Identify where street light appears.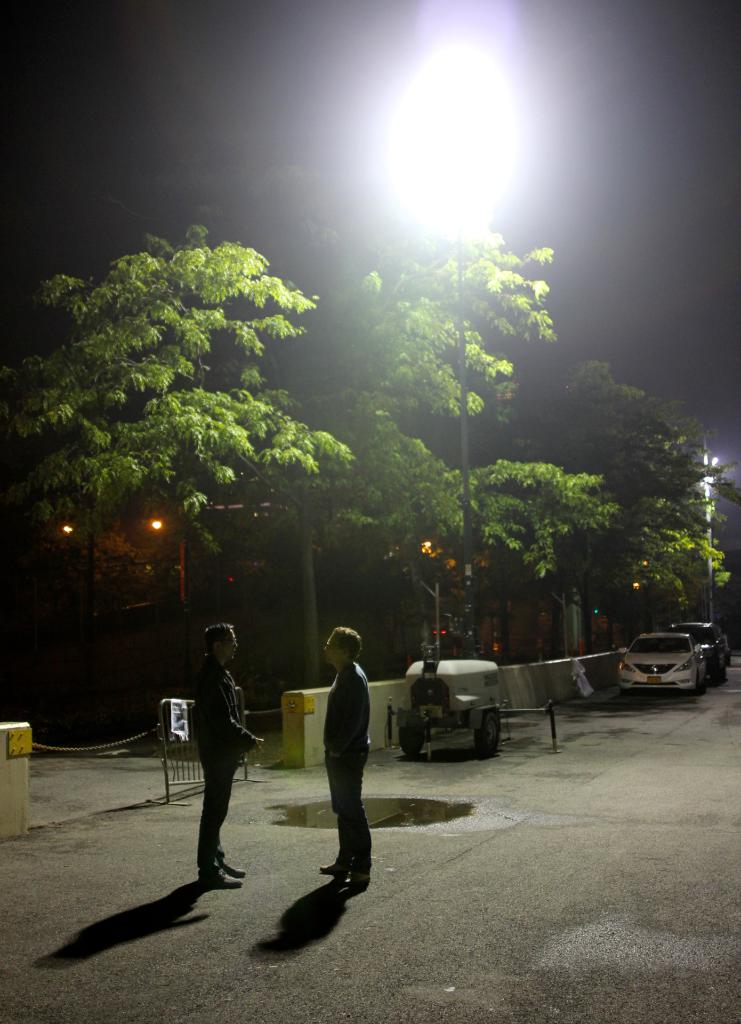
Appears at box(687, 444, 719, 615).
